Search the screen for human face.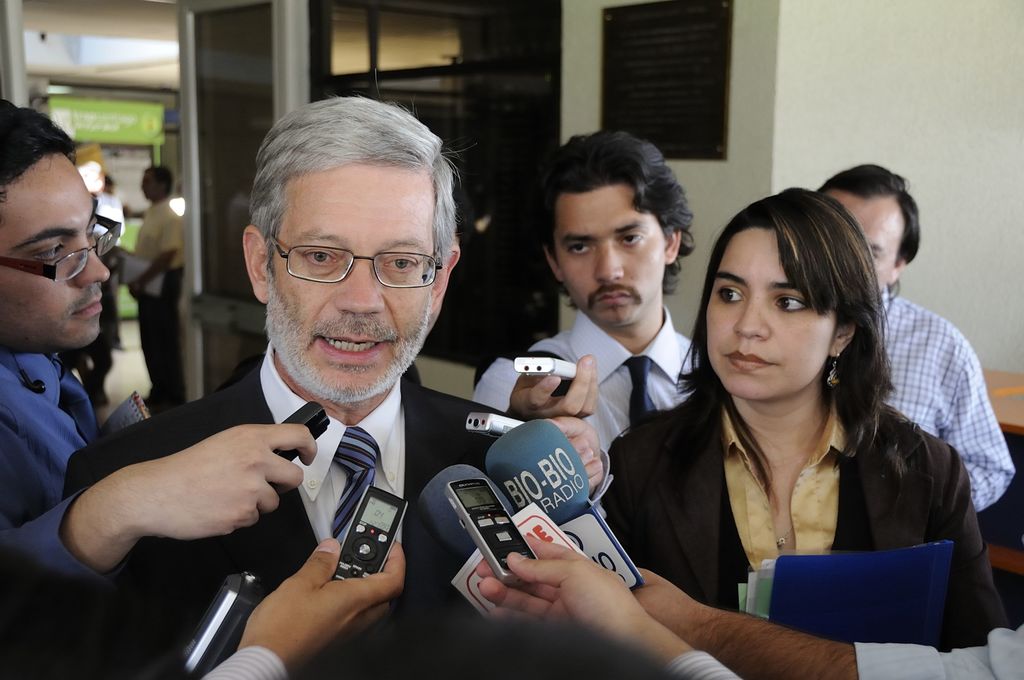
Found at region(557, 189, 666, 325).
